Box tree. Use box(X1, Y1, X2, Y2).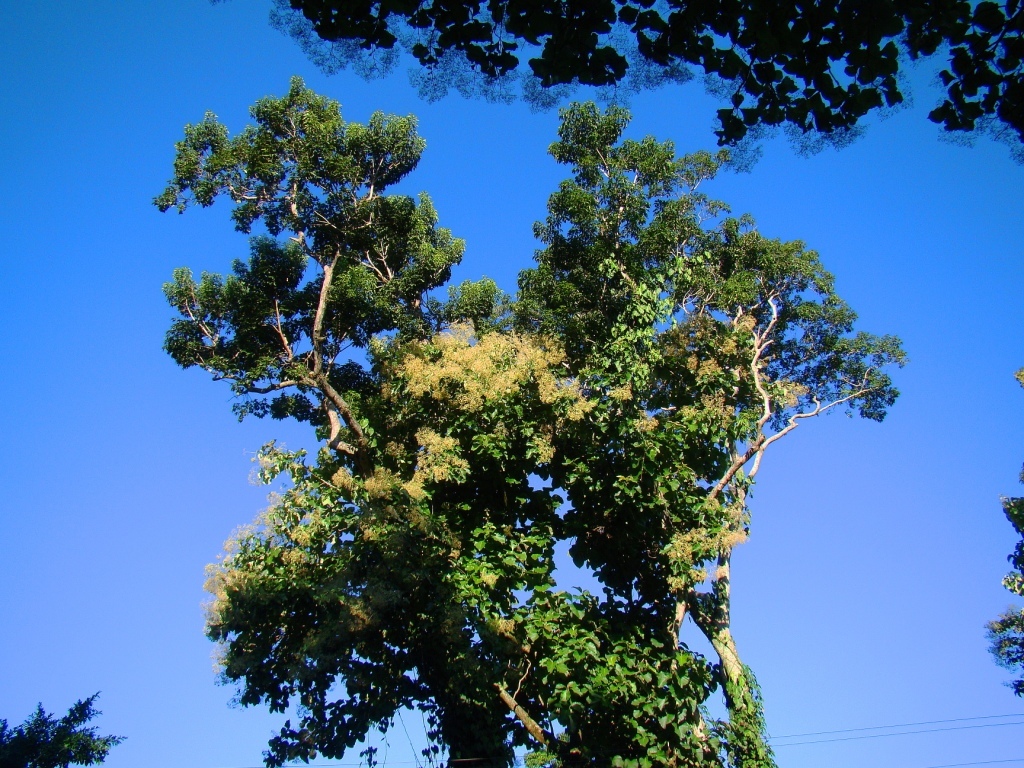
box(0, 691, 125, 767).
